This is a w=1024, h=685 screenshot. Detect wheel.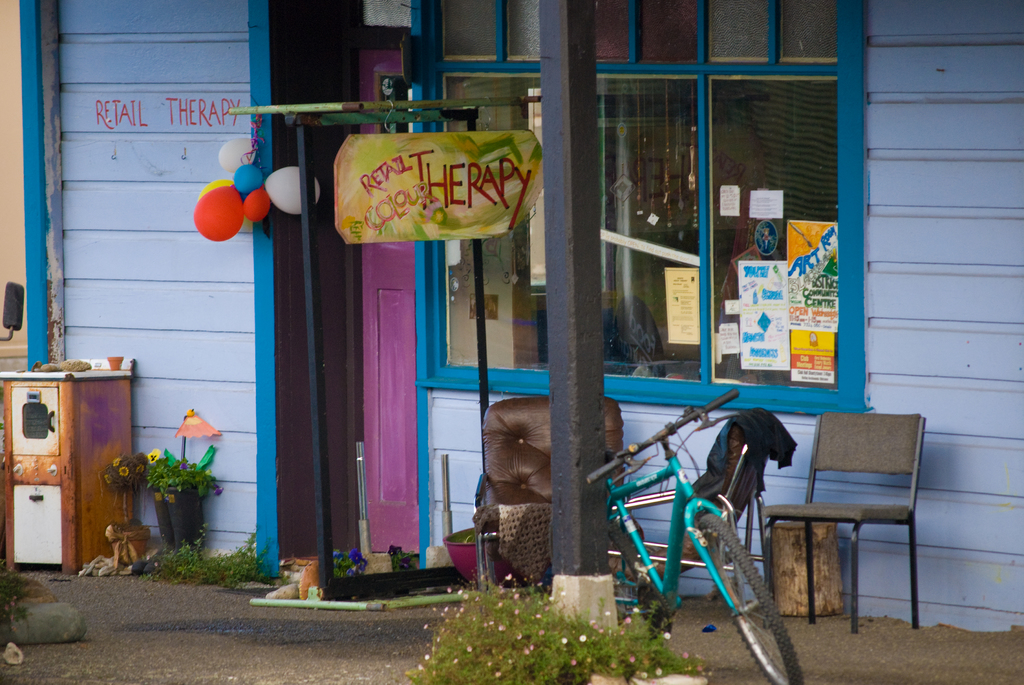
crop(689, 510, 806, 684).
